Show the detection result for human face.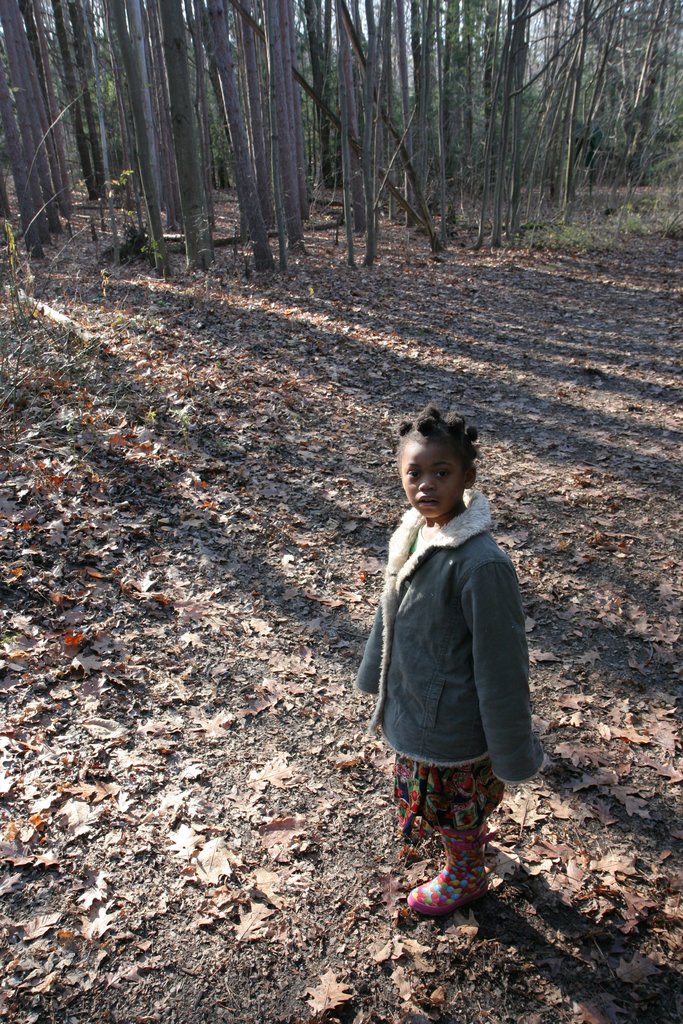
(402, 435, 463, 517).
